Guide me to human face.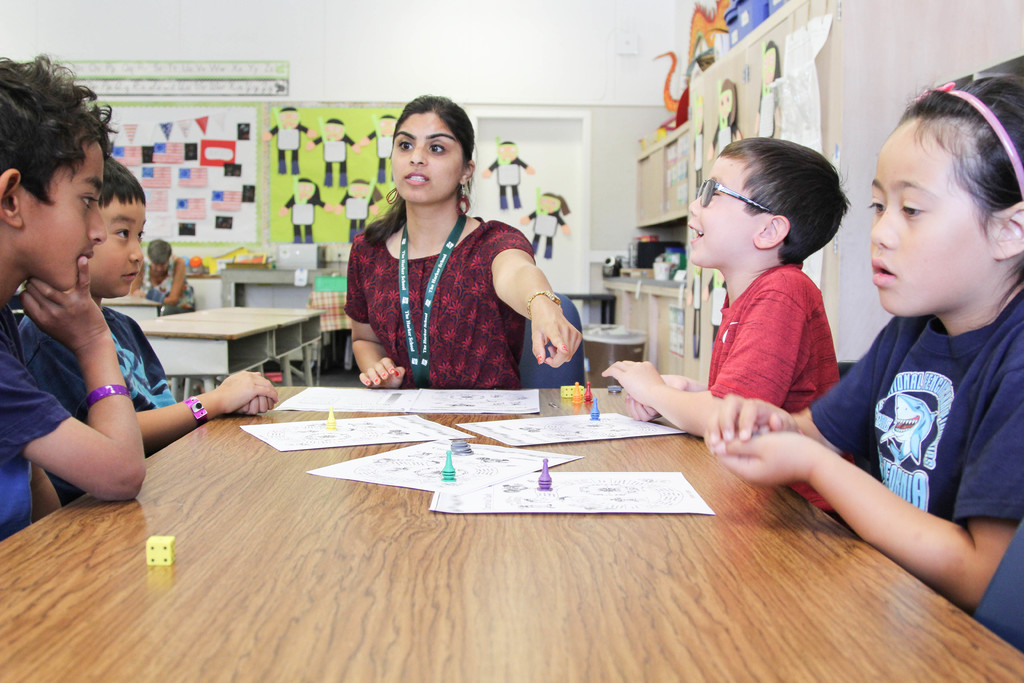
Guidance: pyautogui.locateOnScreen(86, 195, 148, 296).
